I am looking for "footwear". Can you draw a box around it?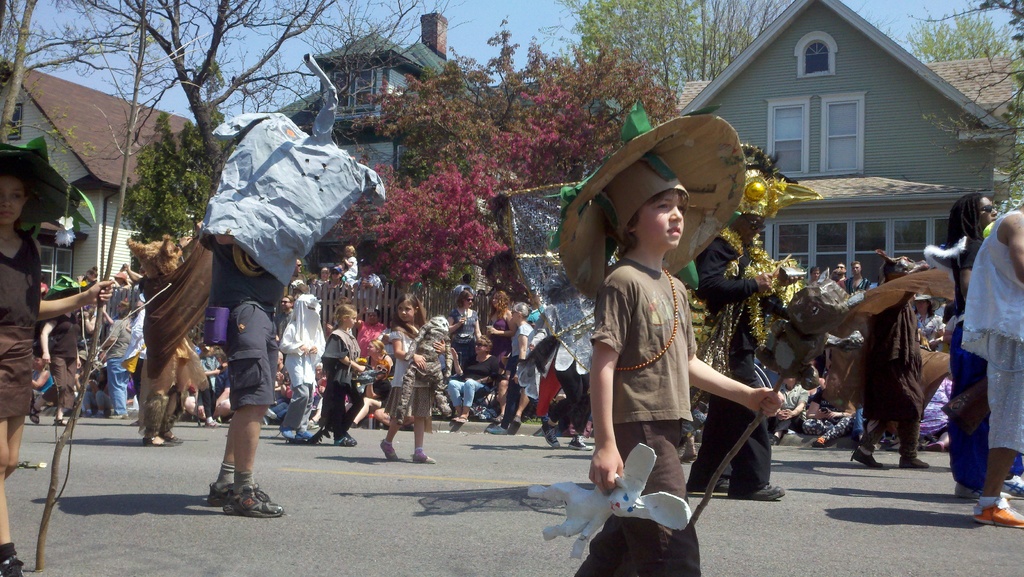
Sure, the bounding box is (left=93, top=412, right=106, bottom=418).
